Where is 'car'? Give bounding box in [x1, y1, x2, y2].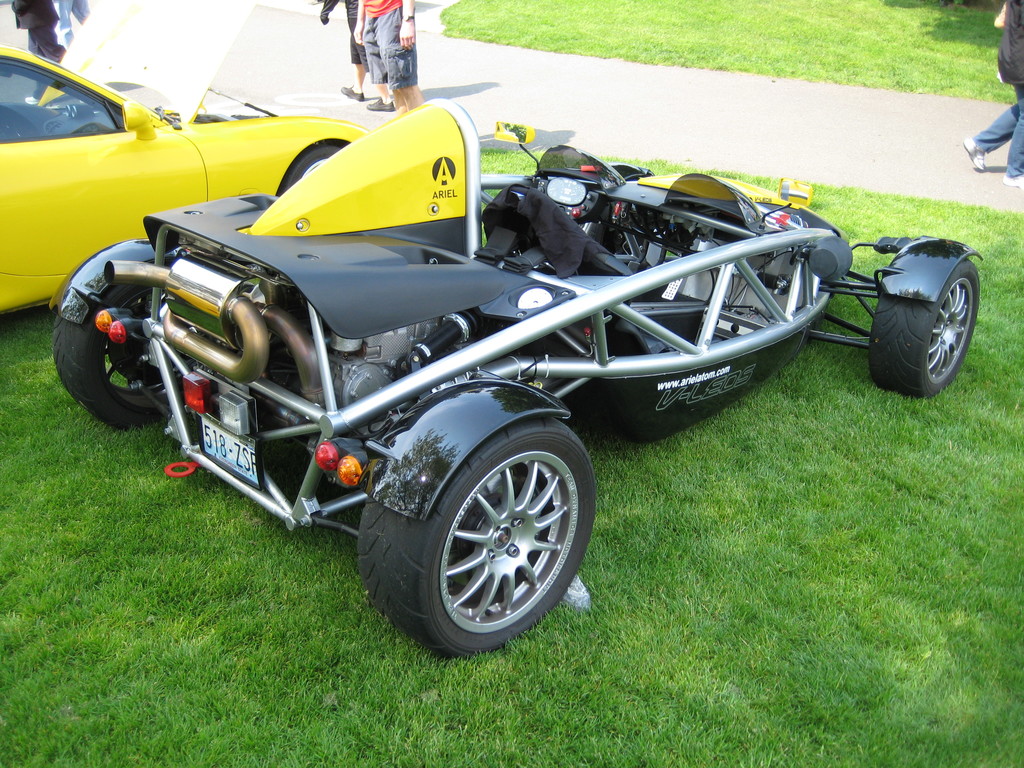
[61, 99, 887, 660].
